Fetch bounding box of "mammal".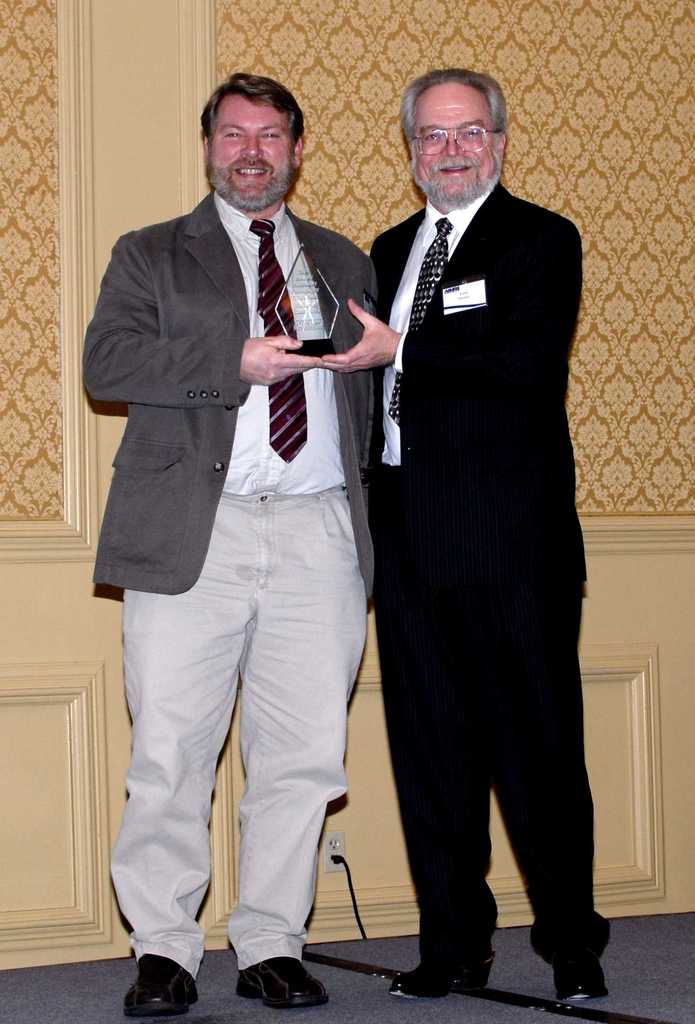
Bbox: {"left": 74, "top": 70, "right": 377, "bottom": 1017}.
